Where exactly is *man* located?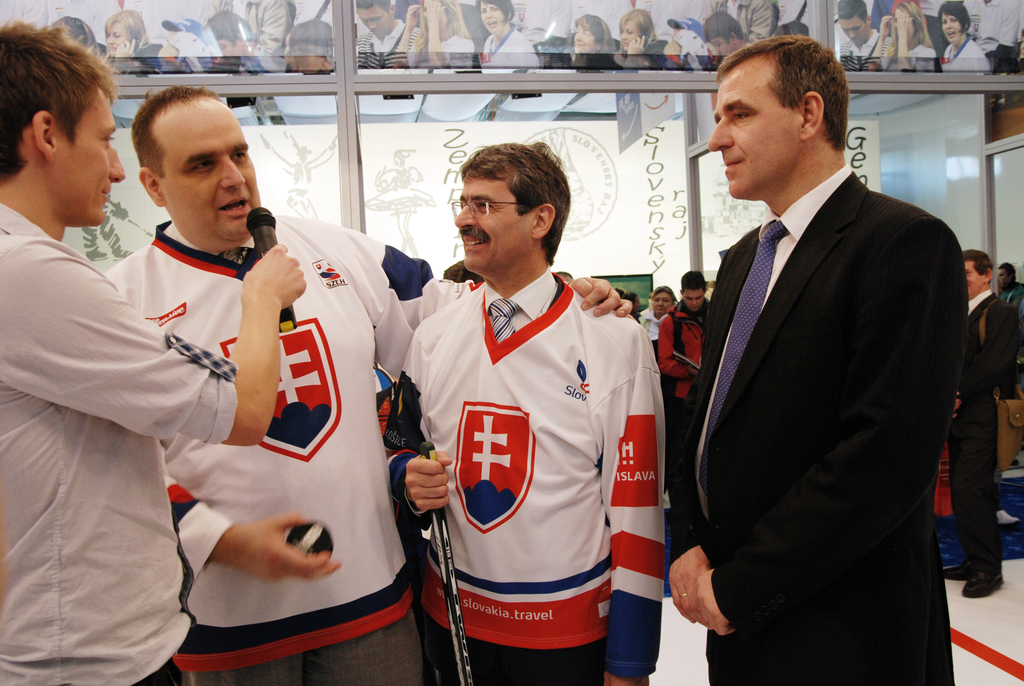
Its bounding box is l=944, t=248, r=1018, b=599.
